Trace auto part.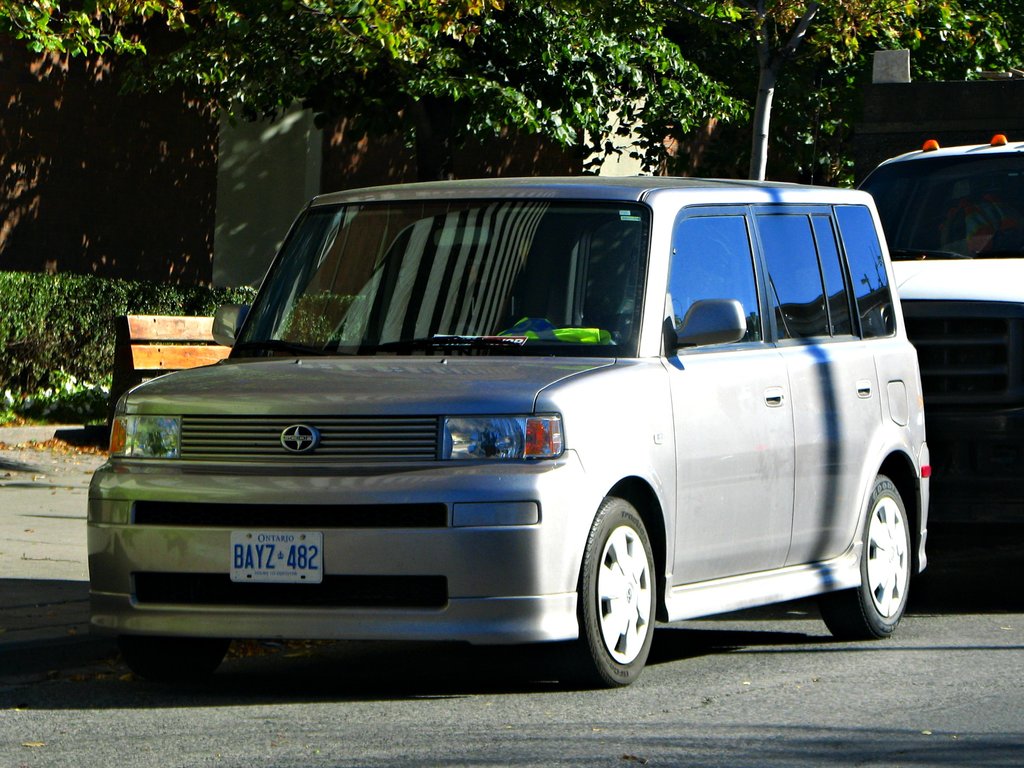
Traced to x1=820, y1=476, x2=911, y2=634.
